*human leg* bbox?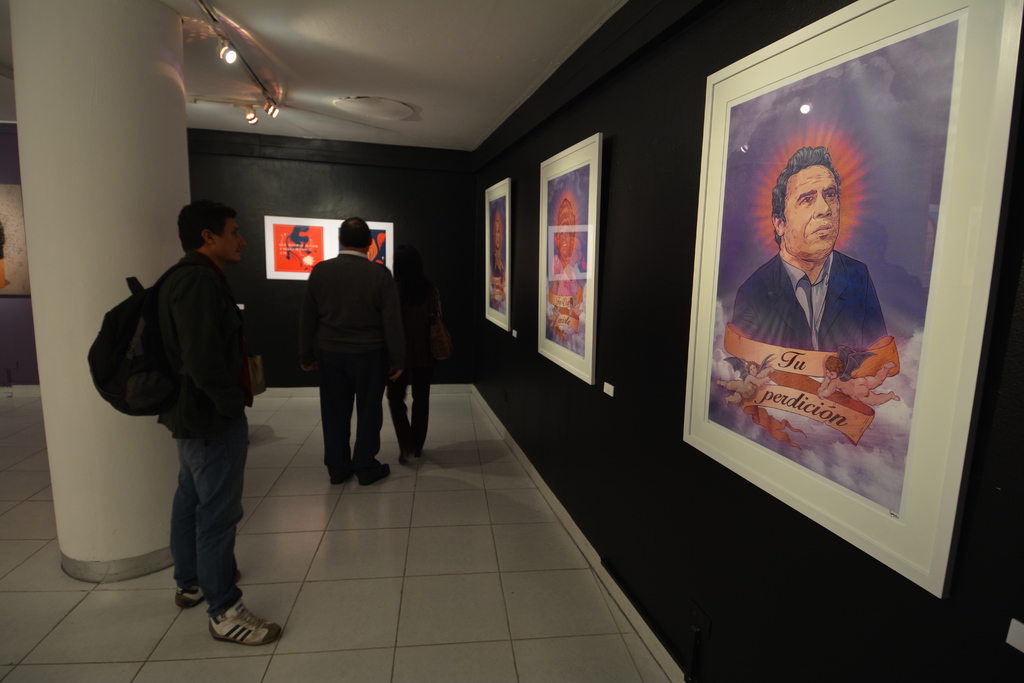
select_region(182, 419, 285, 652)
